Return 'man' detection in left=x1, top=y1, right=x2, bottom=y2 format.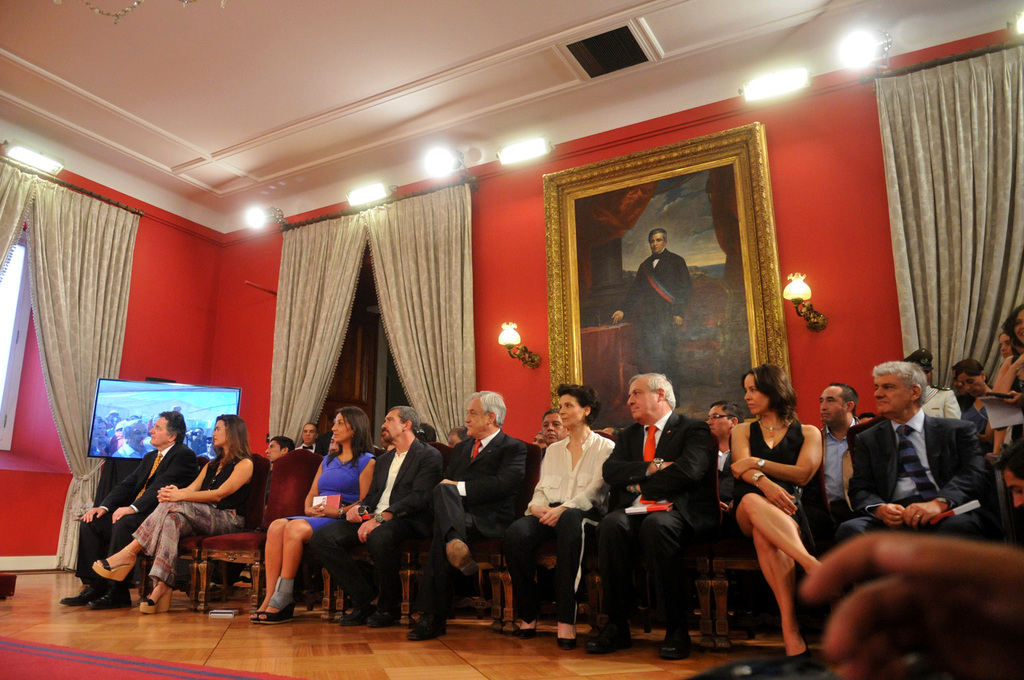
left=112, top=418, right=148, bottom=458.
